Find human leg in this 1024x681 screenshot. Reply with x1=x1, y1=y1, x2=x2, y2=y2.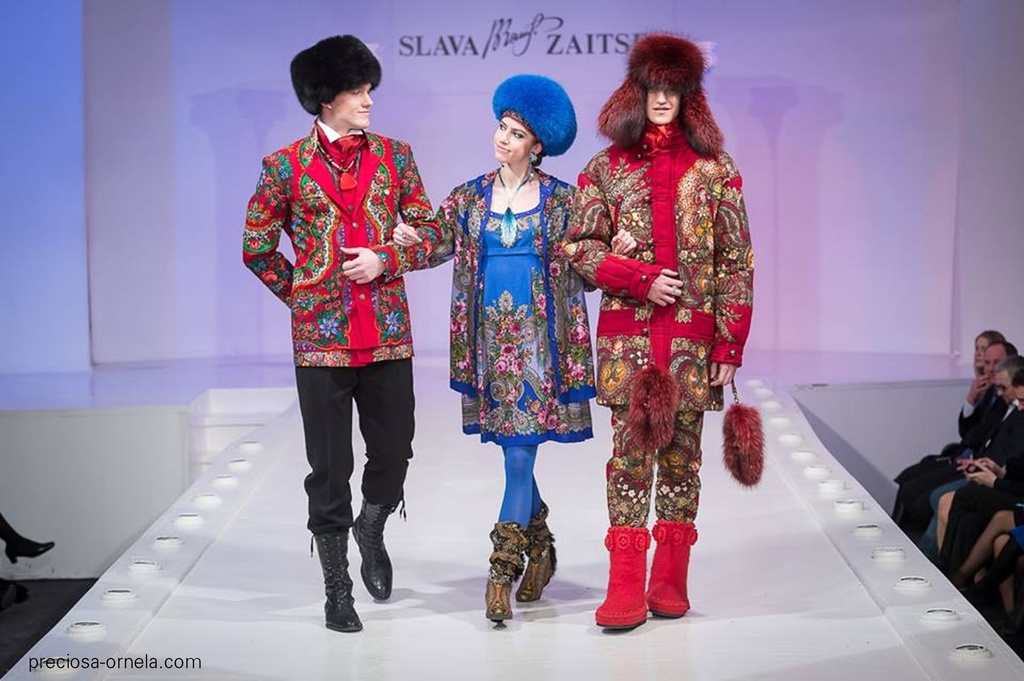
x1=350, y1=314, x2=416, y2=605.
